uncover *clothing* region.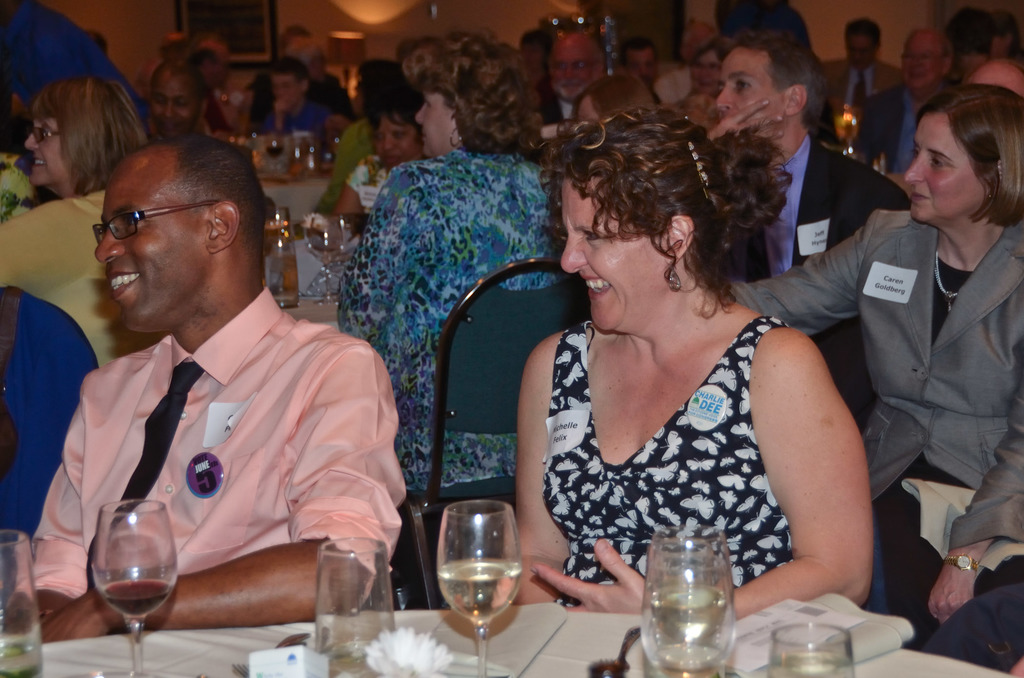
Uncovered: bbox(733, 208, 1023, 651).
